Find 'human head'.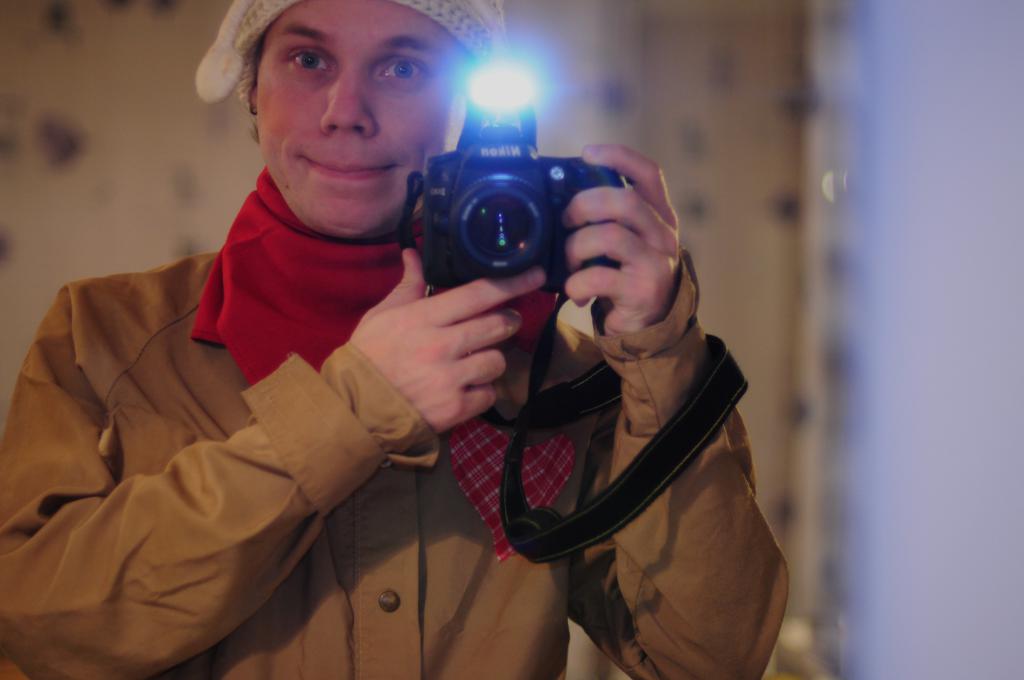
bbox=(238, 31, 520, 255).
